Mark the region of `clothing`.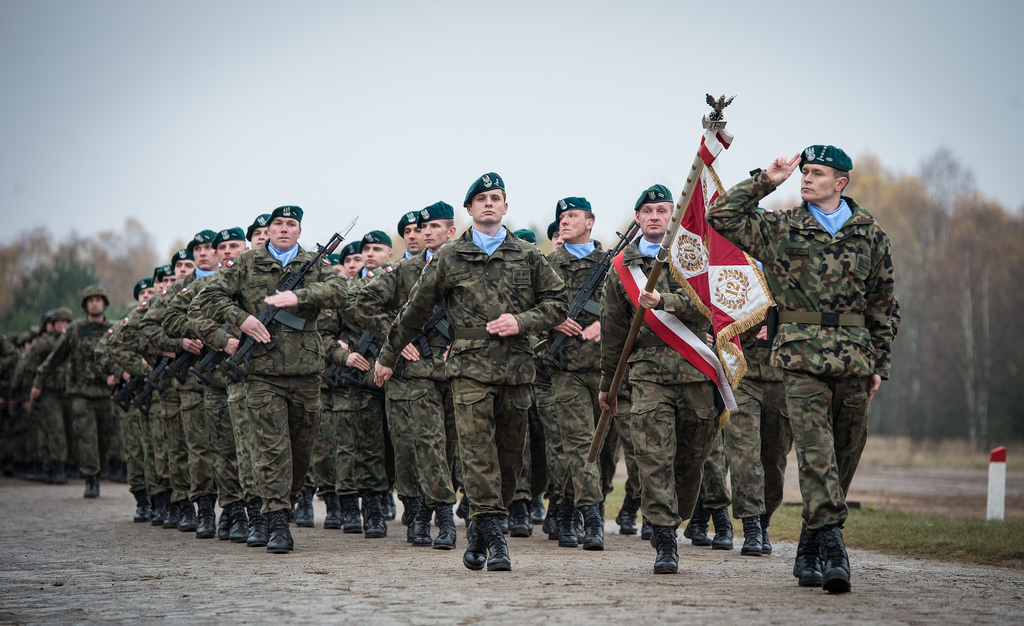
Region: region(30, 310, 118, 490).
